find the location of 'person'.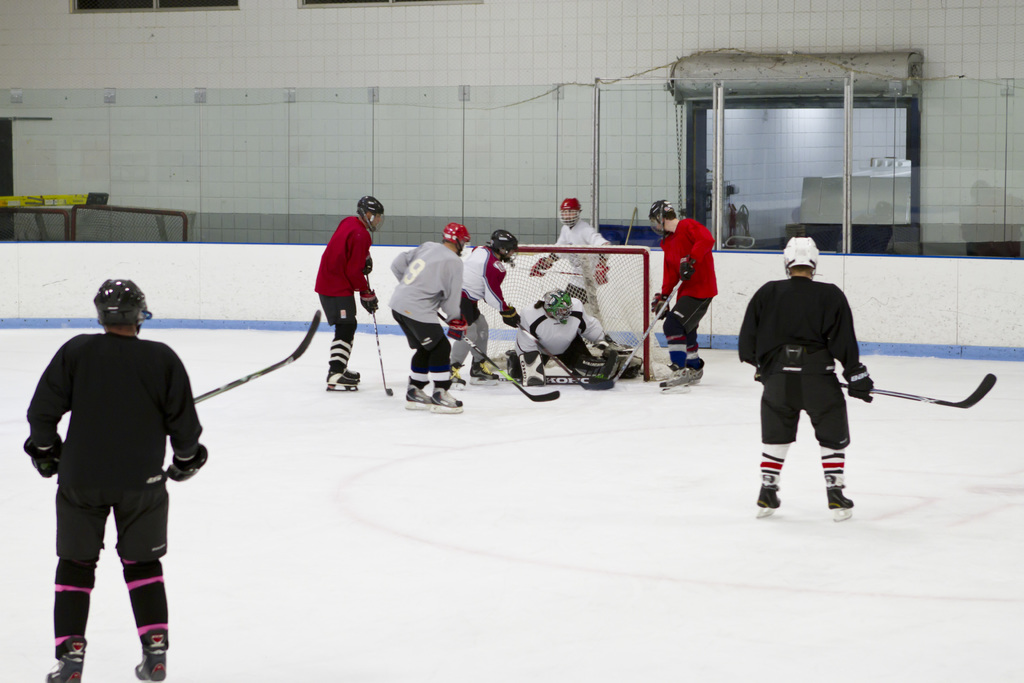
Location: 17 274 207 682.
